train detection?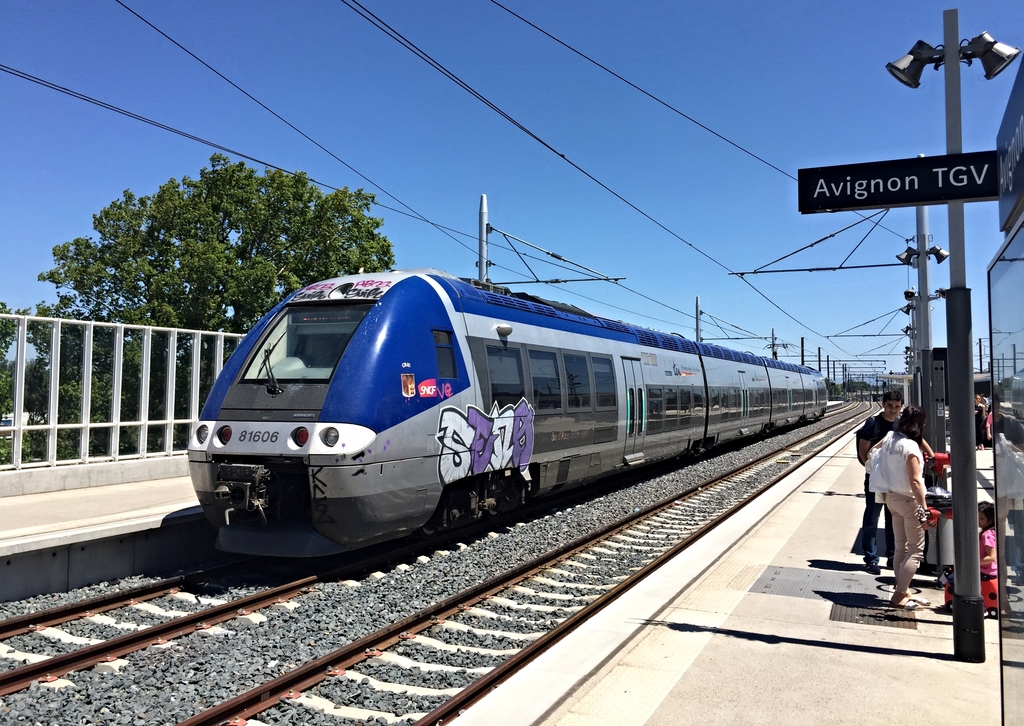
bbox=[189, 267, 830, 560]
